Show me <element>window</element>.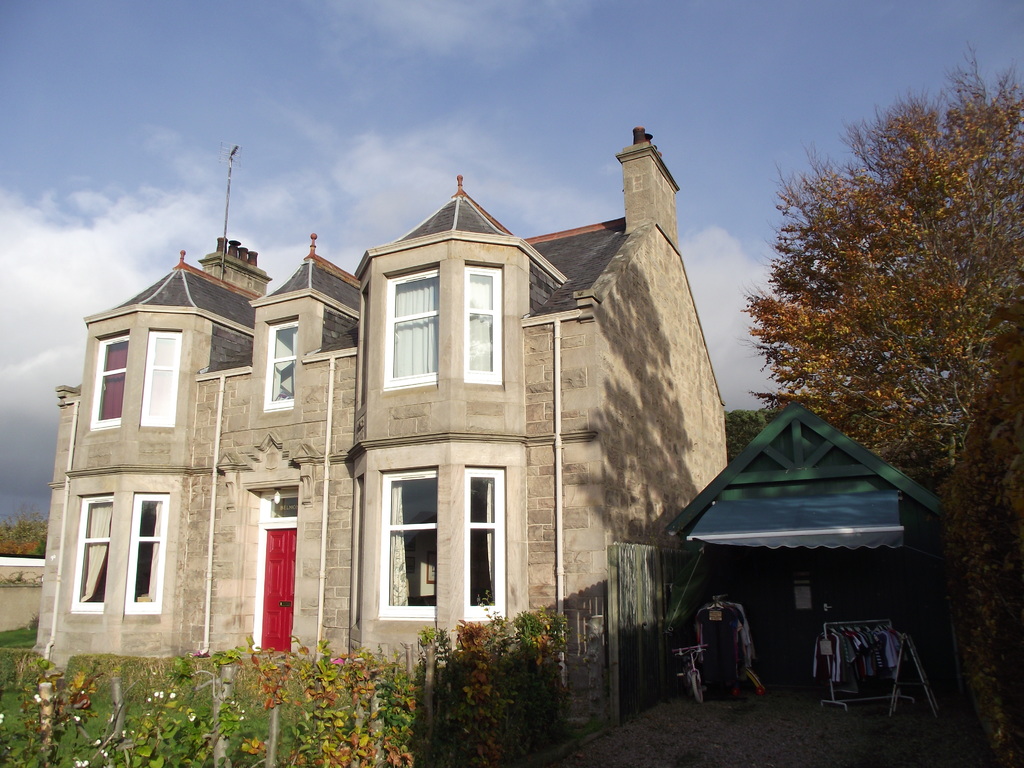
<element>window</element> is here: Rect(260, 314, 295, 410).
